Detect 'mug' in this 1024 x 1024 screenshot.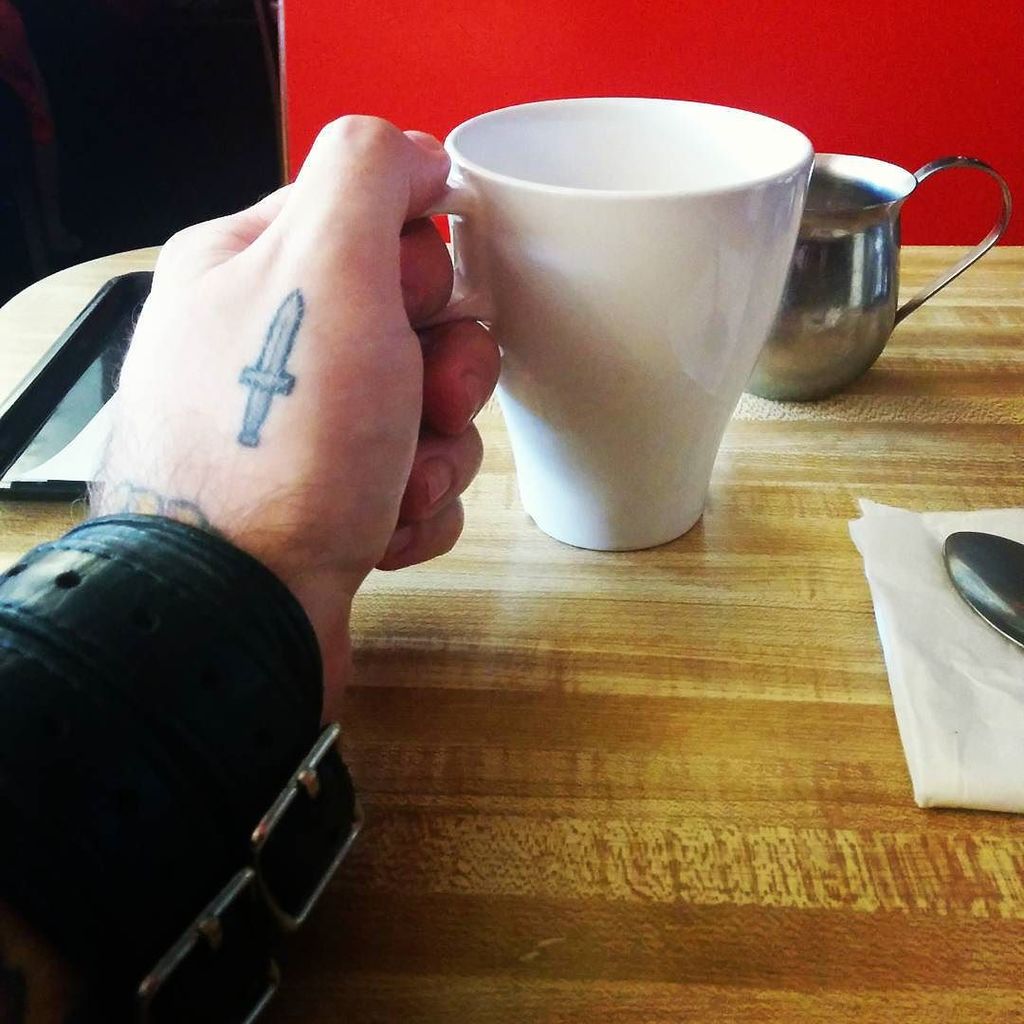
Detection: 409 99 811 547.
